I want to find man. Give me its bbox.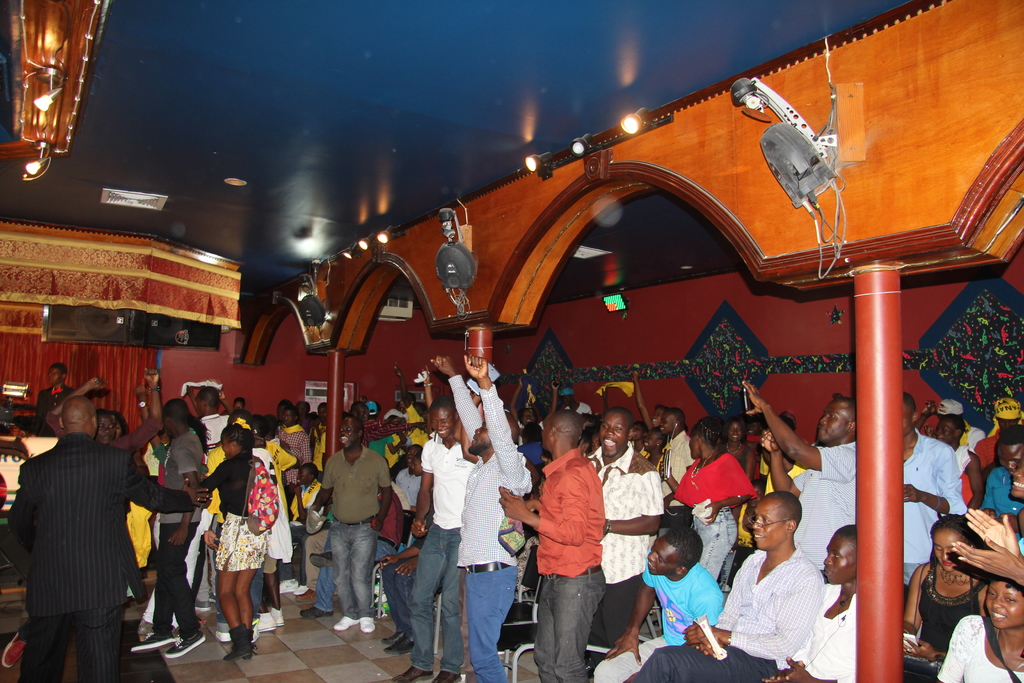
{"x1": 588, "y1": 400, "x2": 662, "y2": 625}.
